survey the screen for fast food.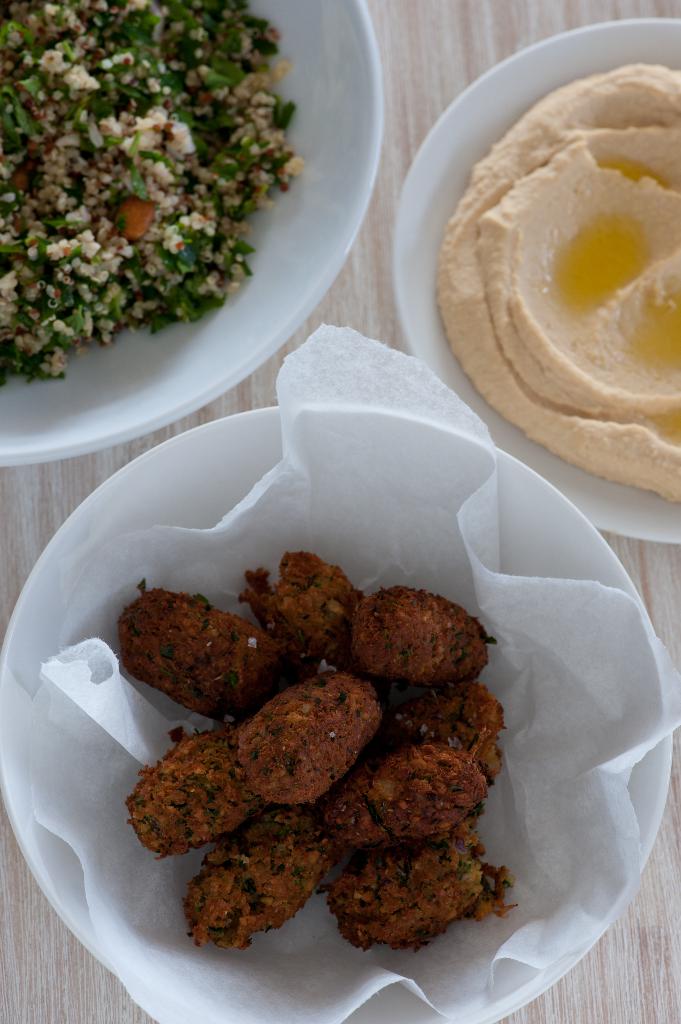
Survey found: x1=385, y1=684, x2=504, y2=785.
